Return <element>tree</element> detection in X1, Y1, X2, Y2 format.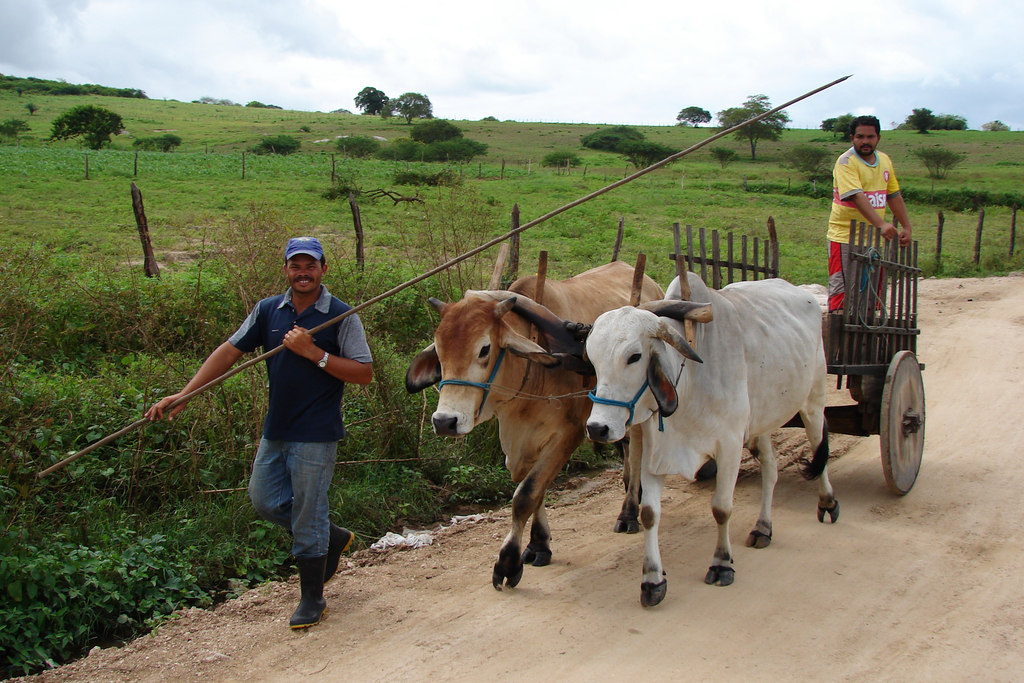
830, 114, 855, 144.
